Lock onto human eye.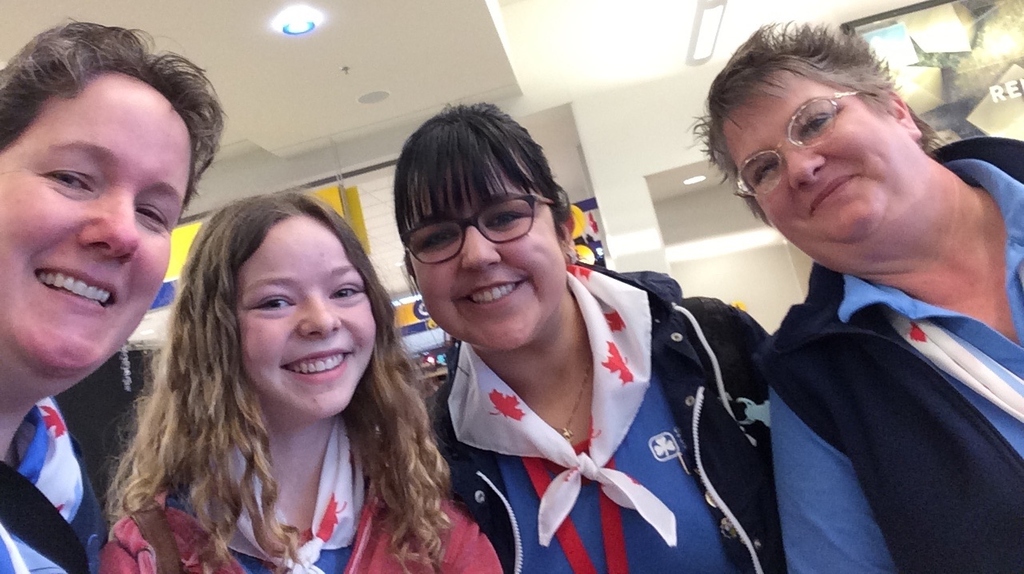
Locked: 250/289/302/321.
